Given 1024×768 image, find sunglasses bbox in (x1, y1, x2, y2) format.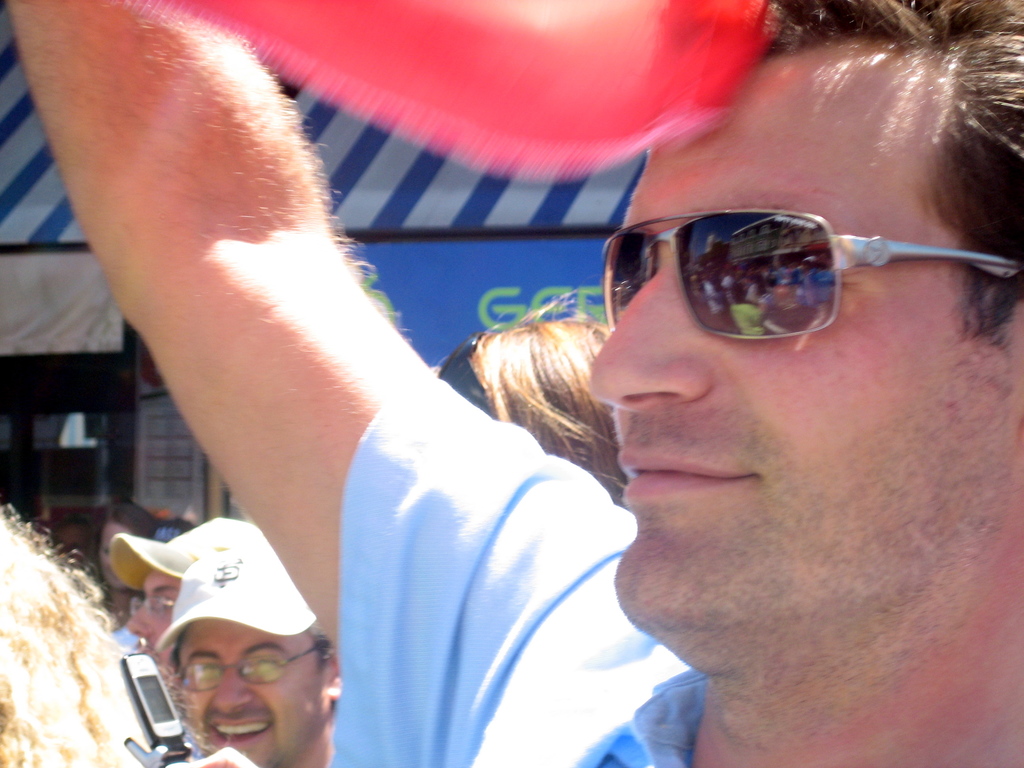
(433, 328, 493, 419).
